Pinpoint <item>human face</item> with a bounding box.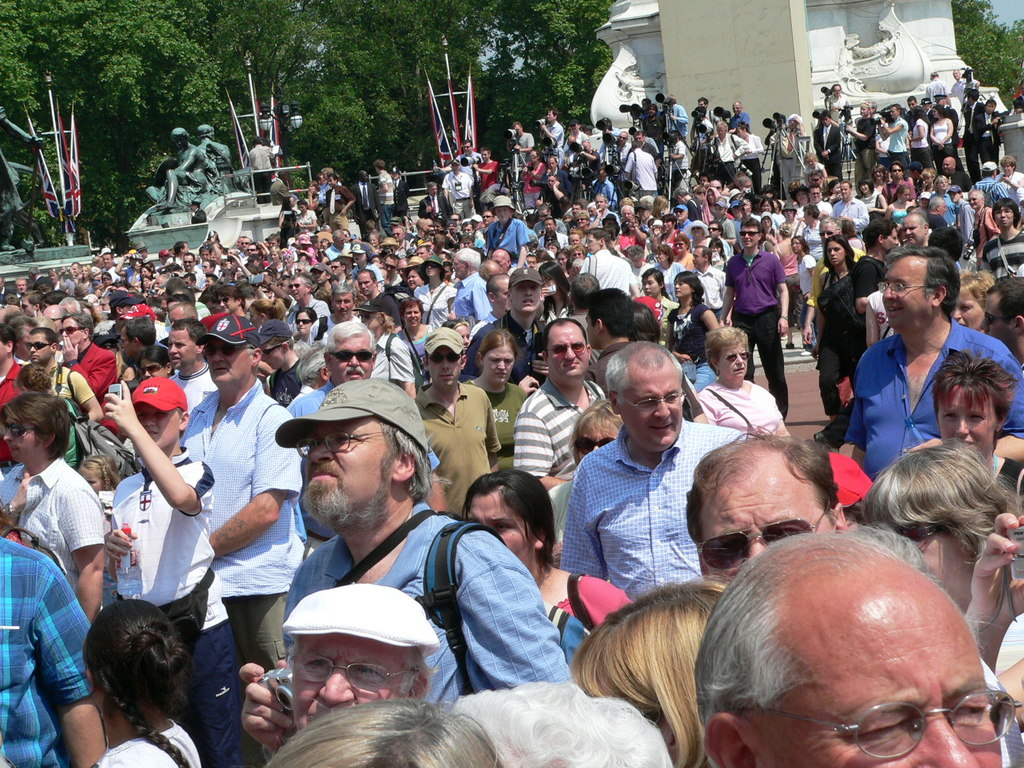
(x1=289, y1=632, x2=416, y2=735).
